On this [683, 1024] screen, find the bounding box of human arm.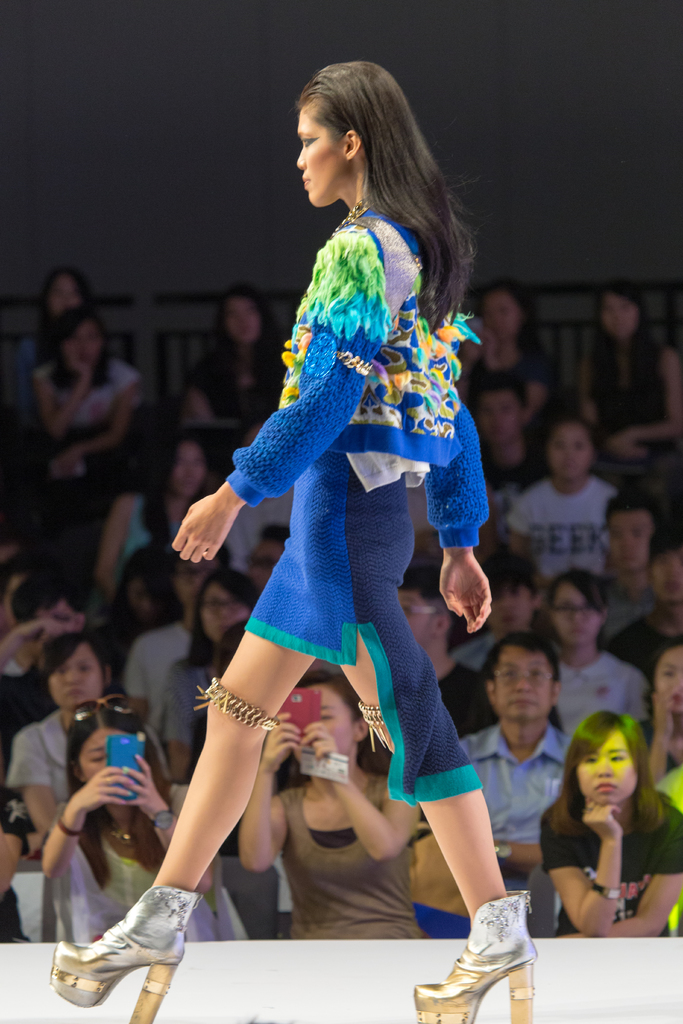
Bounding box: pyautogui.locateOnScreen(189, 349, 215, 419).
